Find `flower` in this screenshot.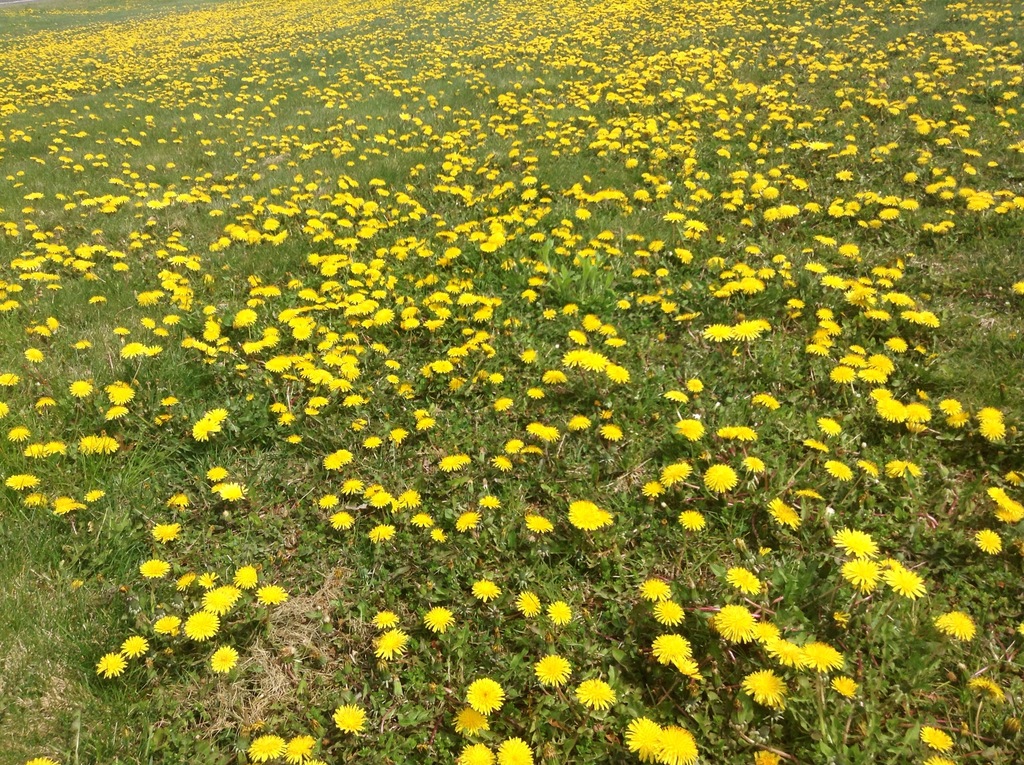
The bounding box for `flower` is rect(198, 572, 221, 591).
